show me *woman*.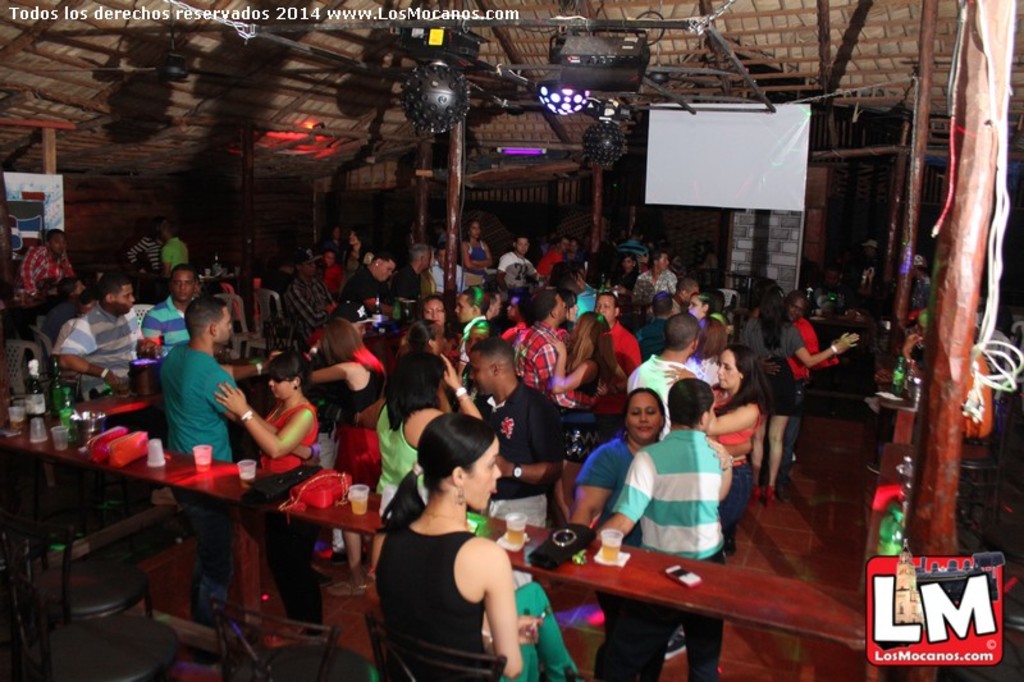
*woman* is here: [left=307, top=312, right=387, bottom=589].
